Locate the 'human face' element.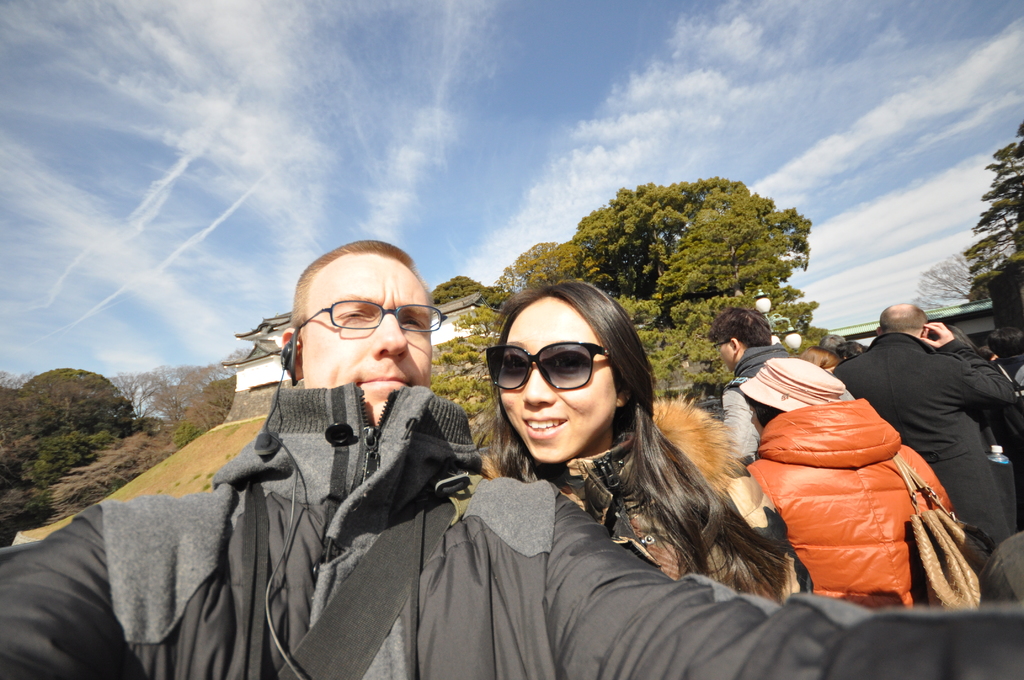
Element bbox: rect(296, 252, 434, 424).
